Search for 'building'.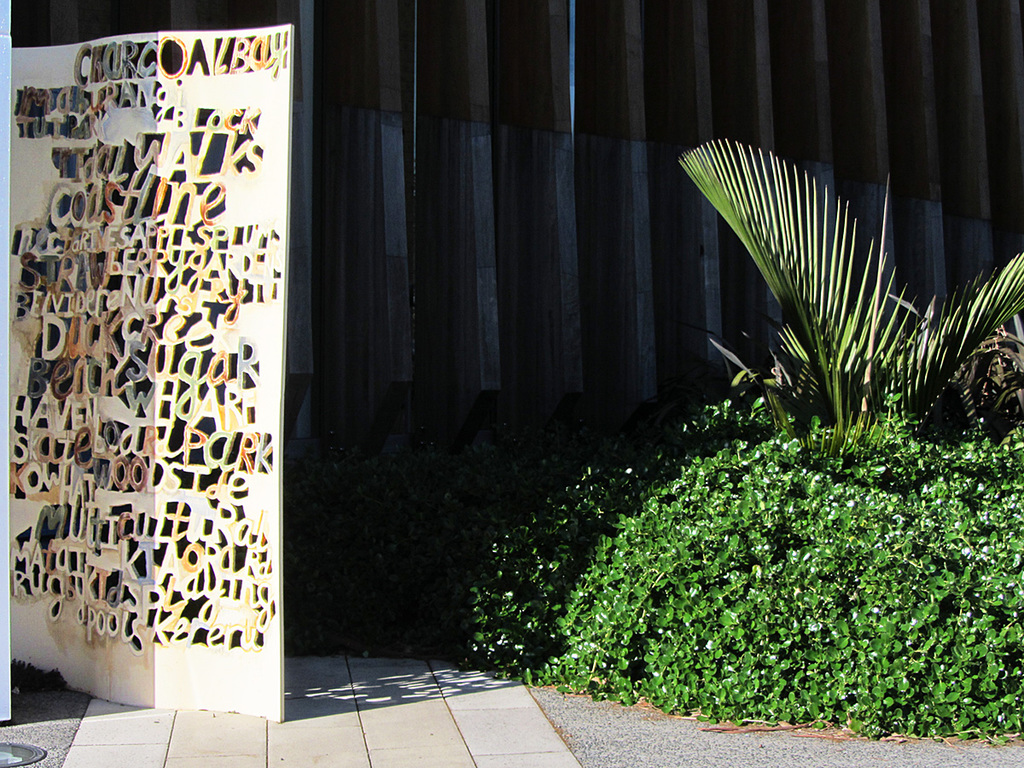
Found at <box>0,0,1023,726</box>.
